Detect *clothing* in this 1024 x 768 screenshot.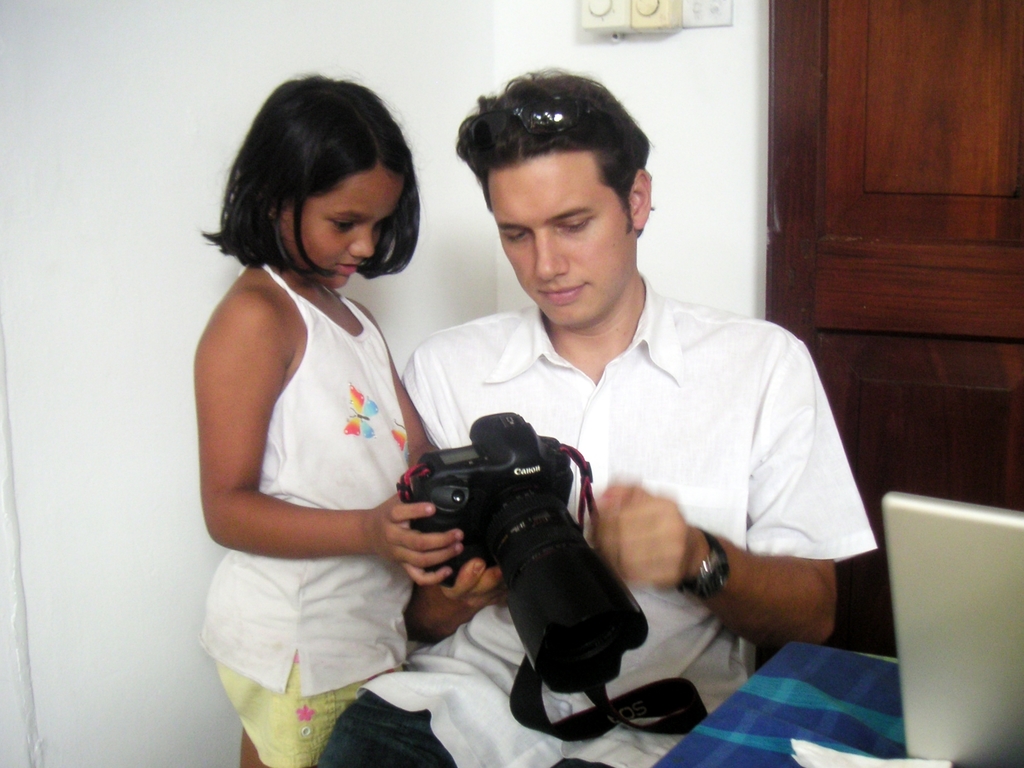
Detection: detection(313, 265, 882, 767).
